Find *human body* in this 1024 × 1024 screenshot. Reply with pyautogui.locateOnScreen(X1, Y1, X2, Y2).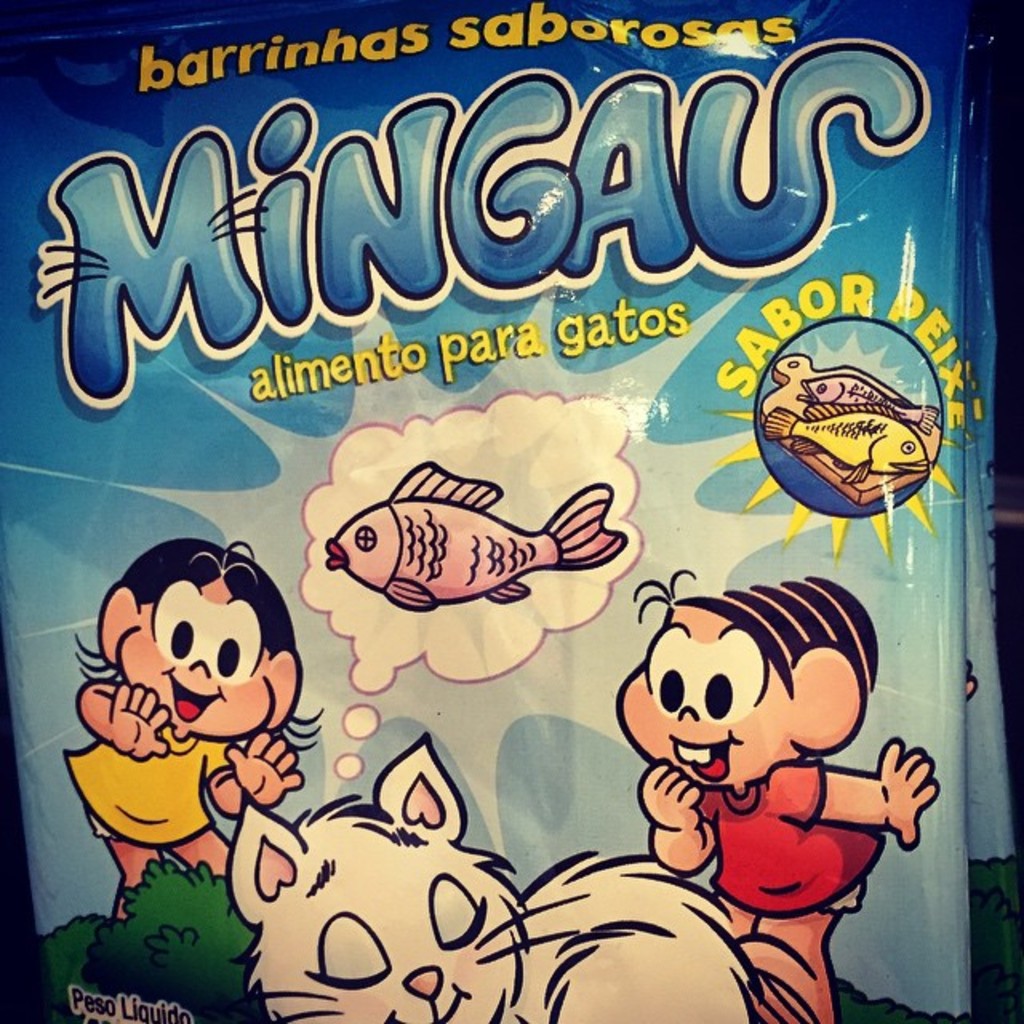
pyautogui.locateOnScreen(59, 526, 306, 925).
